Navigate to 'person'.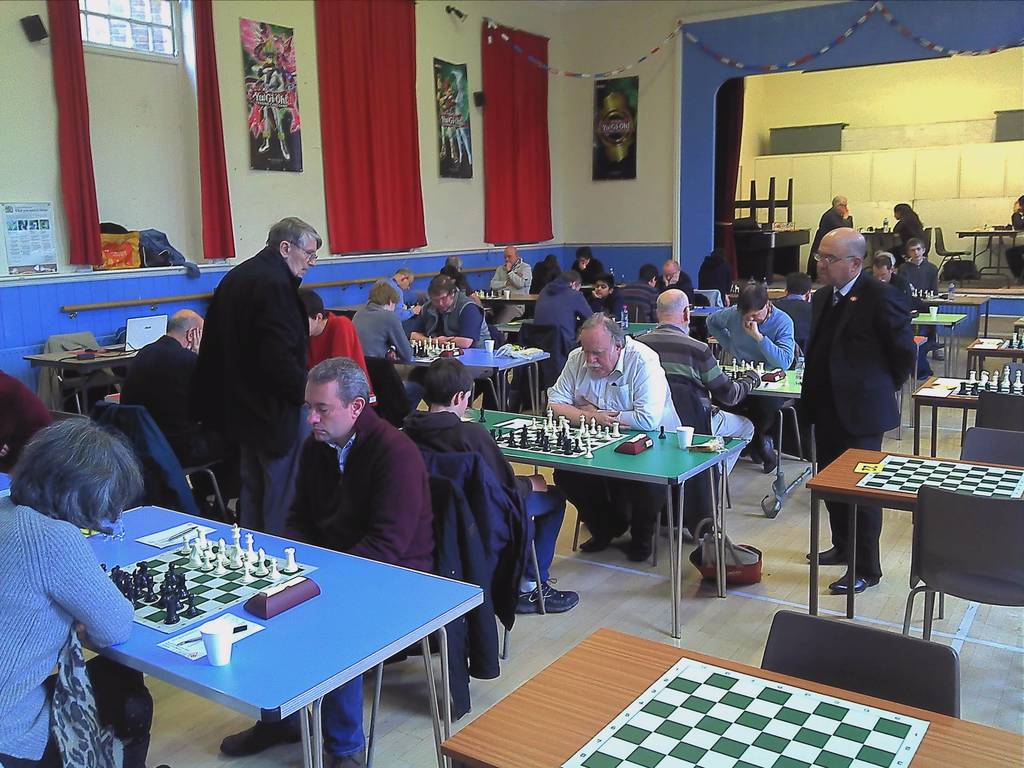
Navigation target: BBox(514, 264, 597, 371).
